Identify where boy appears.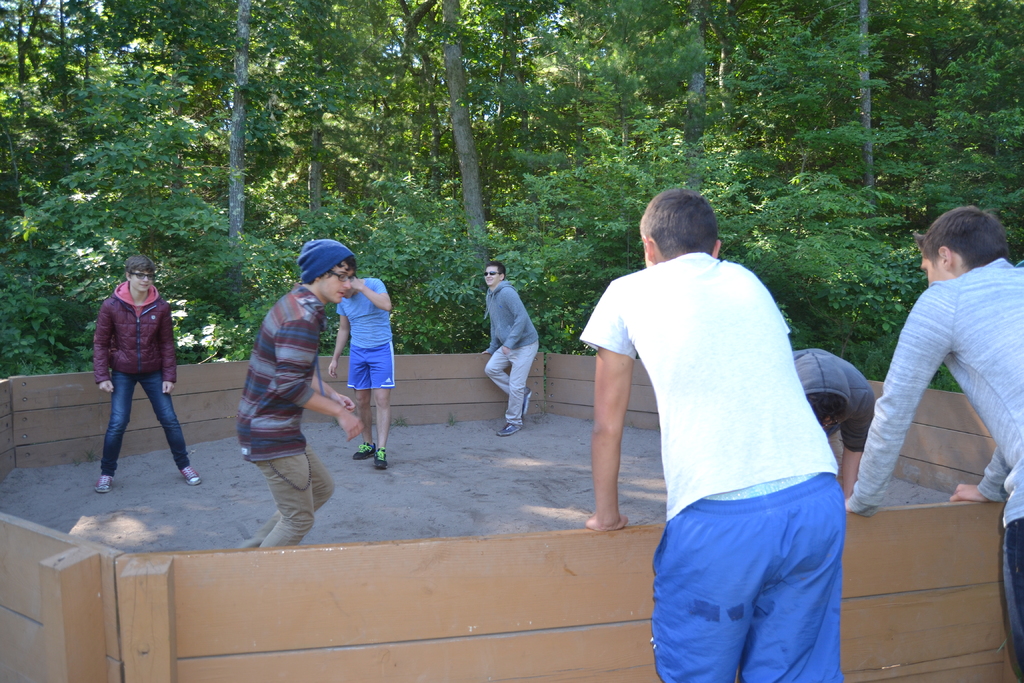
Appears at <region>582, 183, 845, 682</region>.
